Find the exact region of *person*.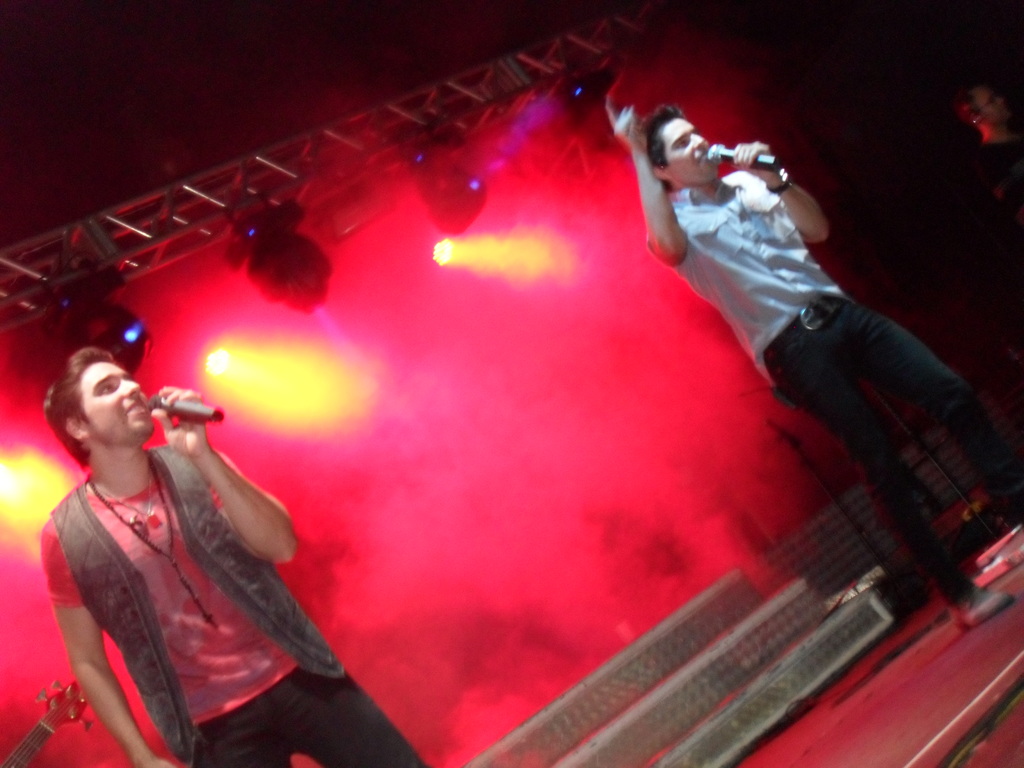
Exact region: left=602, top=94, right=1023, bottom=628.
